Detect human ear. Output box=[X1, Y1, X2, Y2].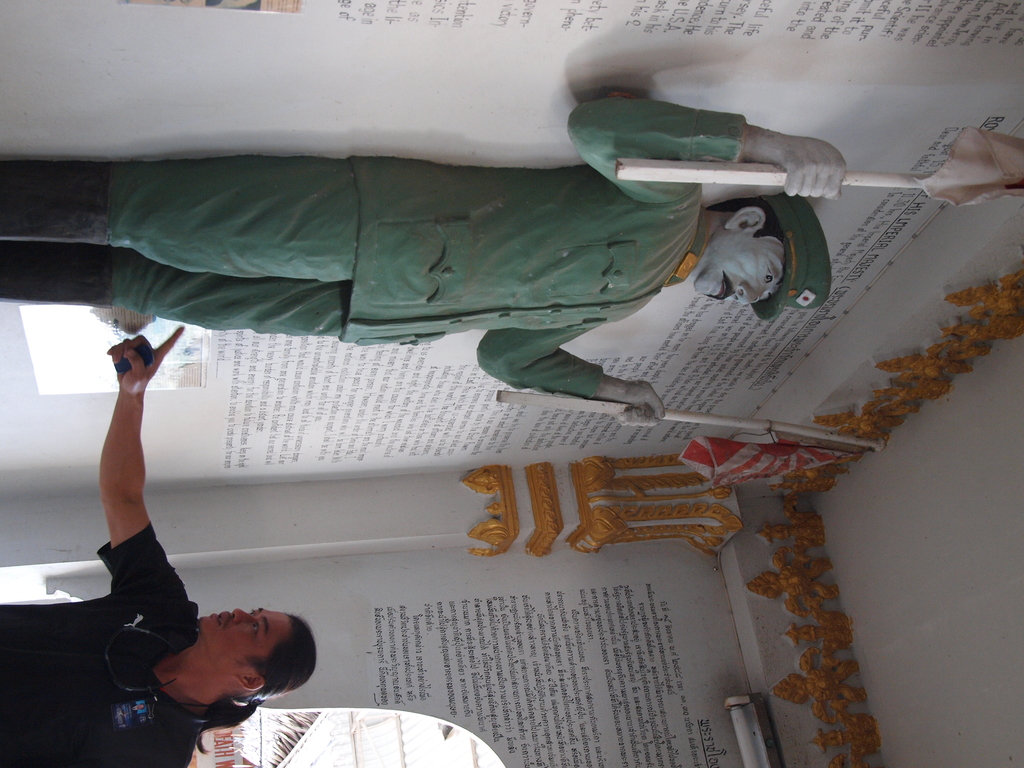
box=[237, 675, 260, 686].
